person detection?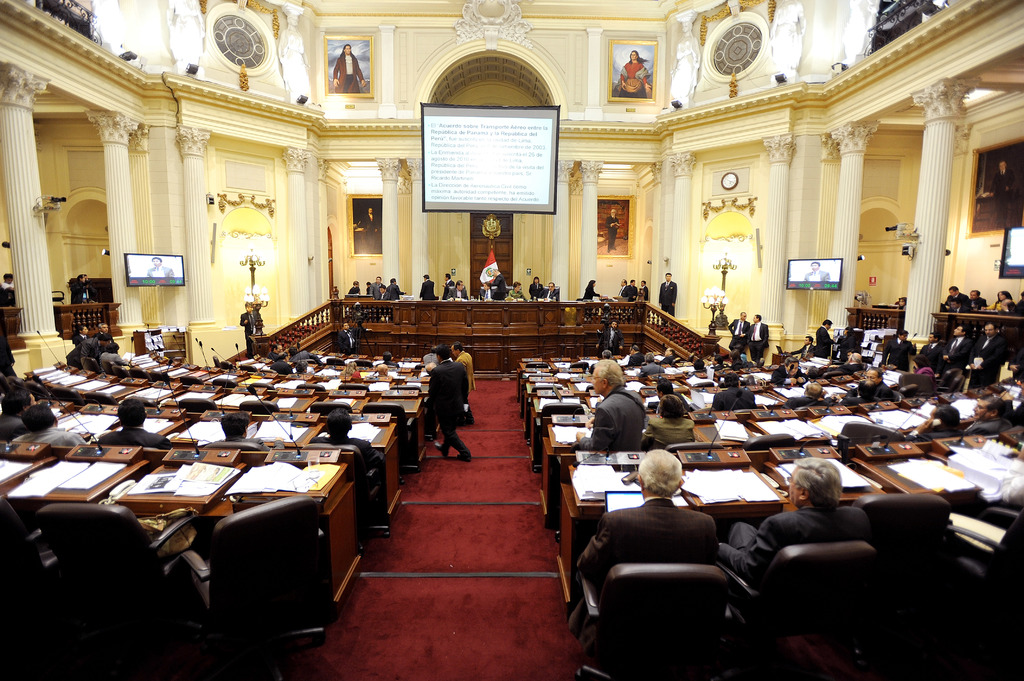
375, 287, 387, 297
